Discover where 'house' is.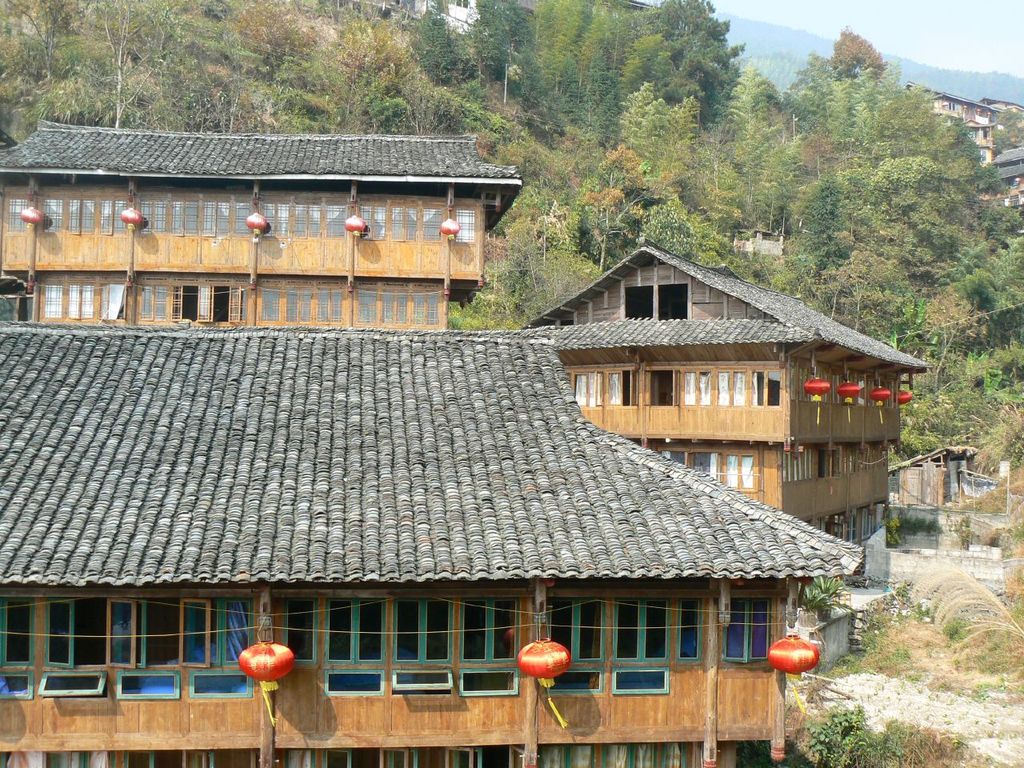
Discovered at l=0, t=322, r=875, b=767.
